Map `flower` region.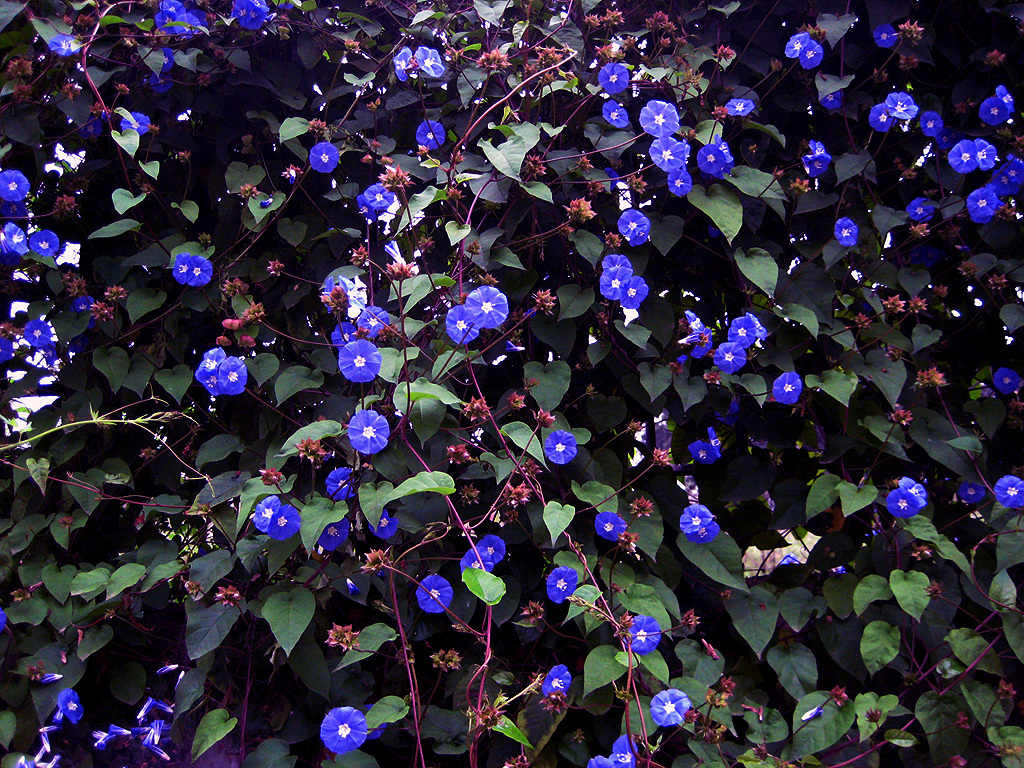
Mapped to detection(794, 36, 824, 66).
